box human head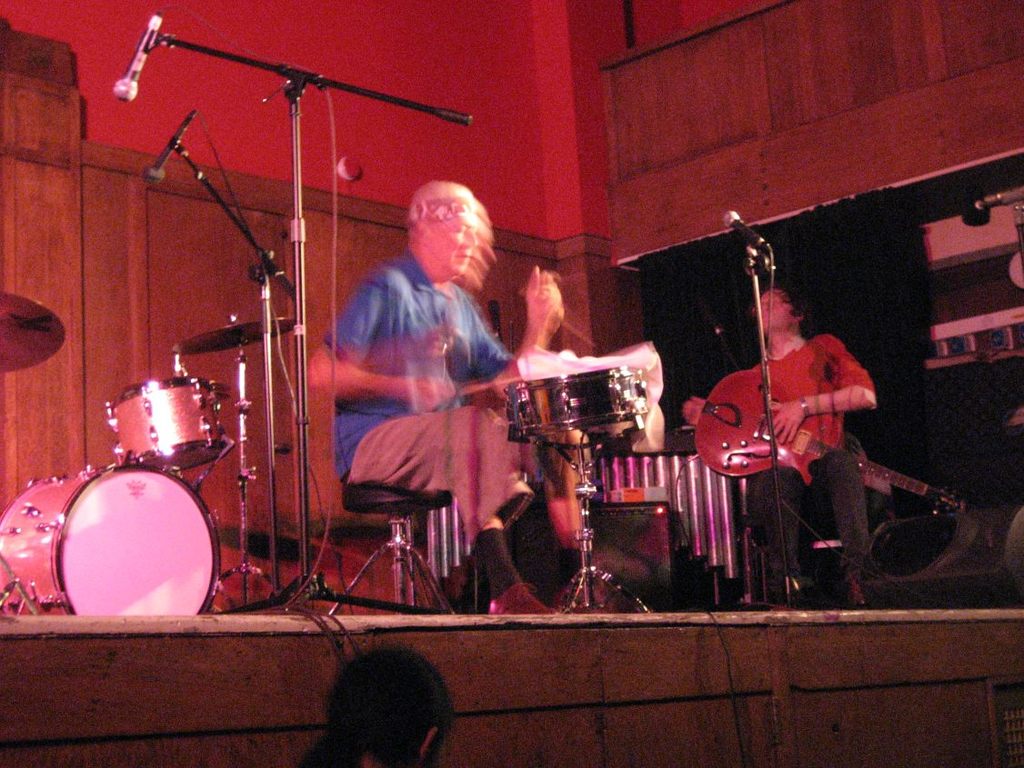
select_region(394, 167, 494, 273)
